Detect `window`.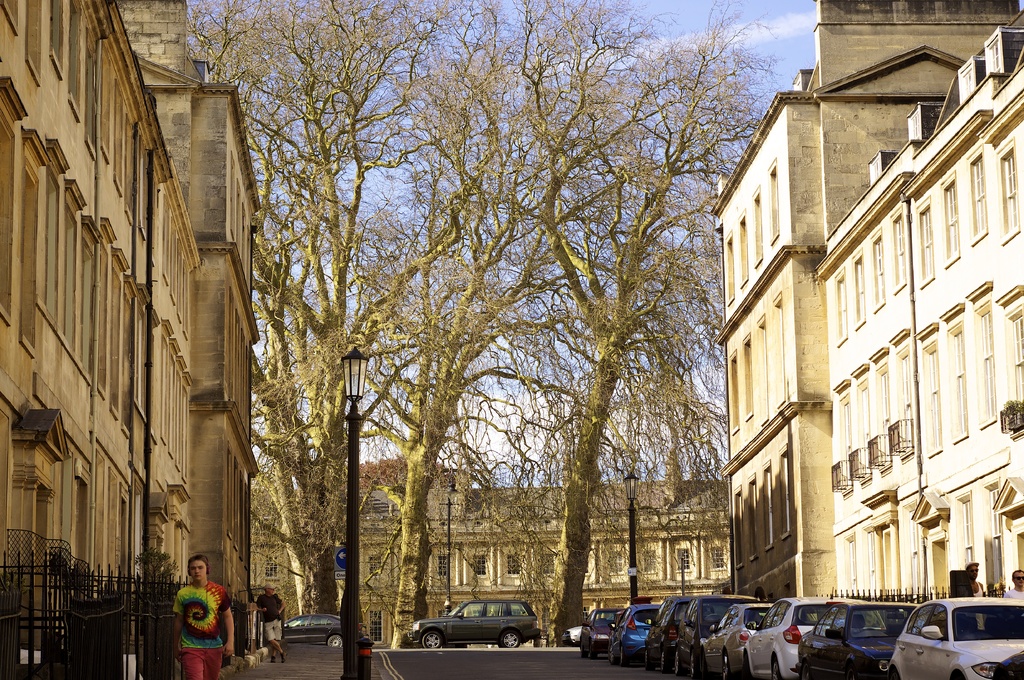
Detected at (left=865, top=348, right=897, bottom=477).
